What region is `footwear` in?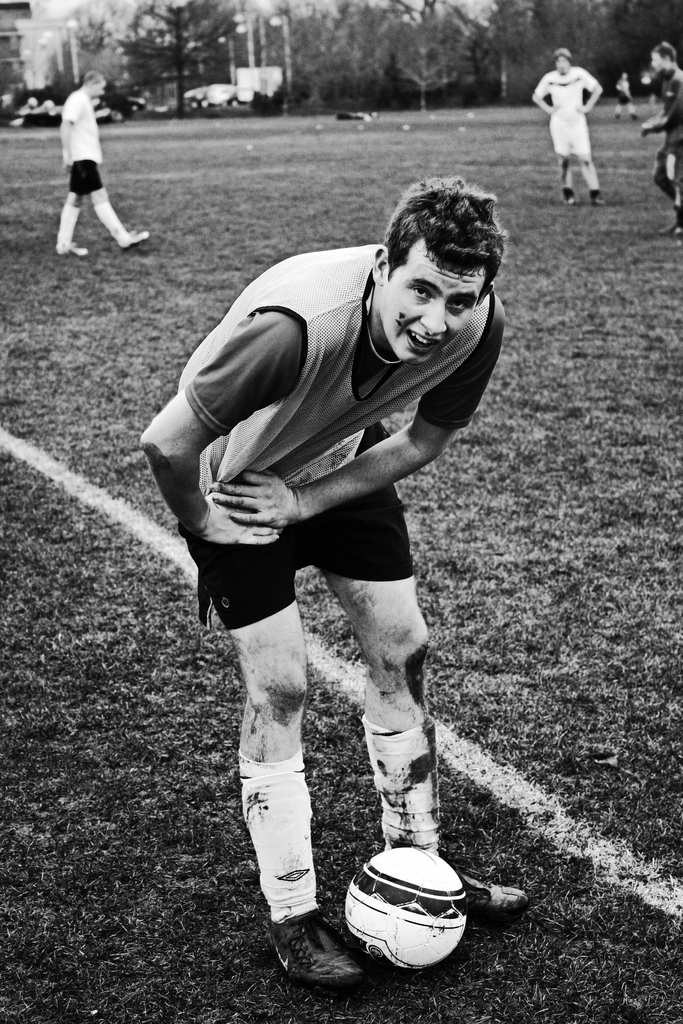
562 192 573 206.
